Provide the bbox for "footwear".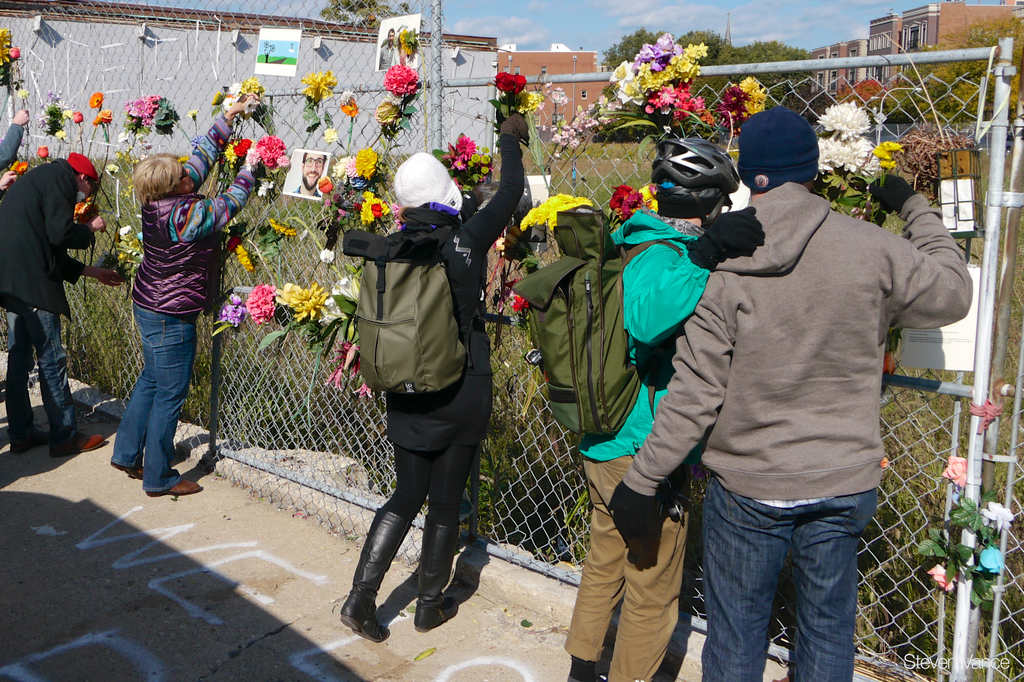
l=568, t=658, r=604, b=681.
